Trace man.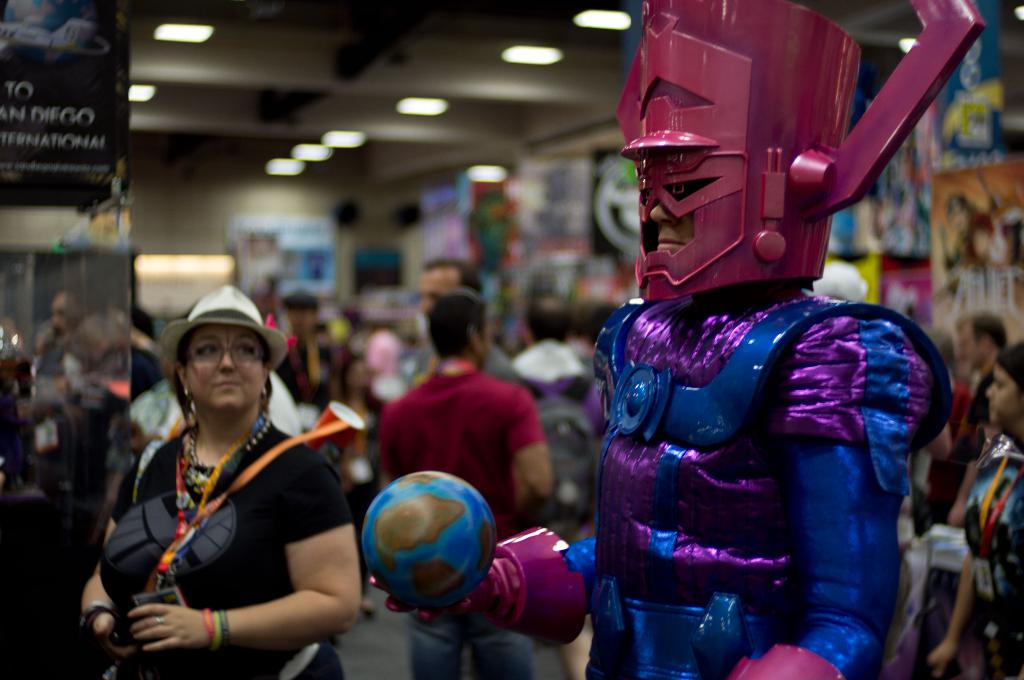
Traced to detection(410, 259, 519, 388).
